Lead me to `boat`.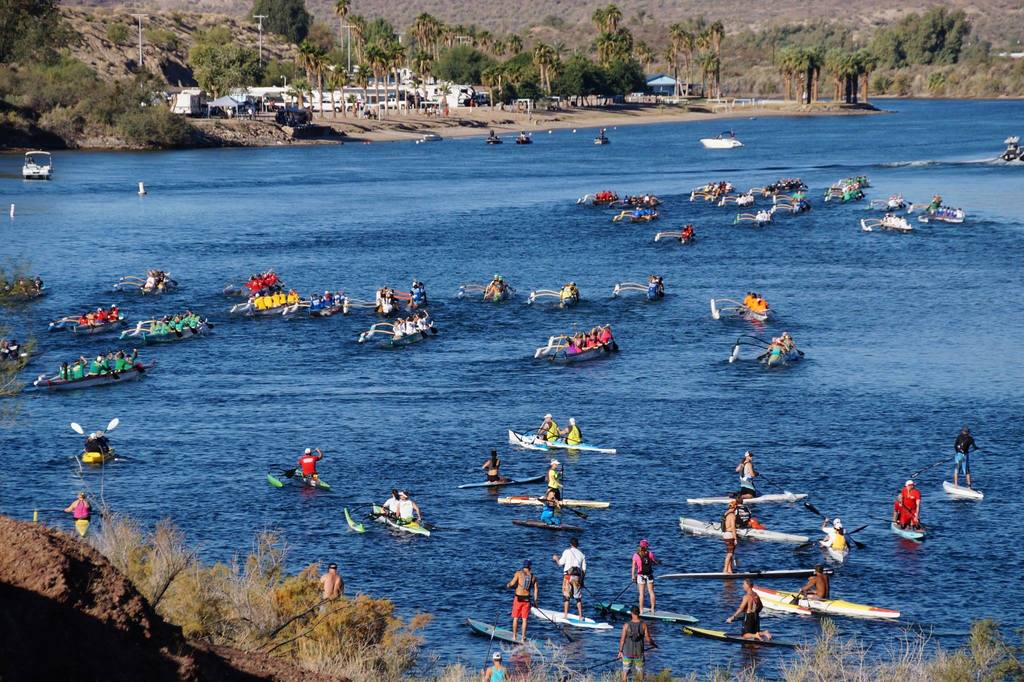
Lead to left=467, top=610, right=543, bottom=651.
